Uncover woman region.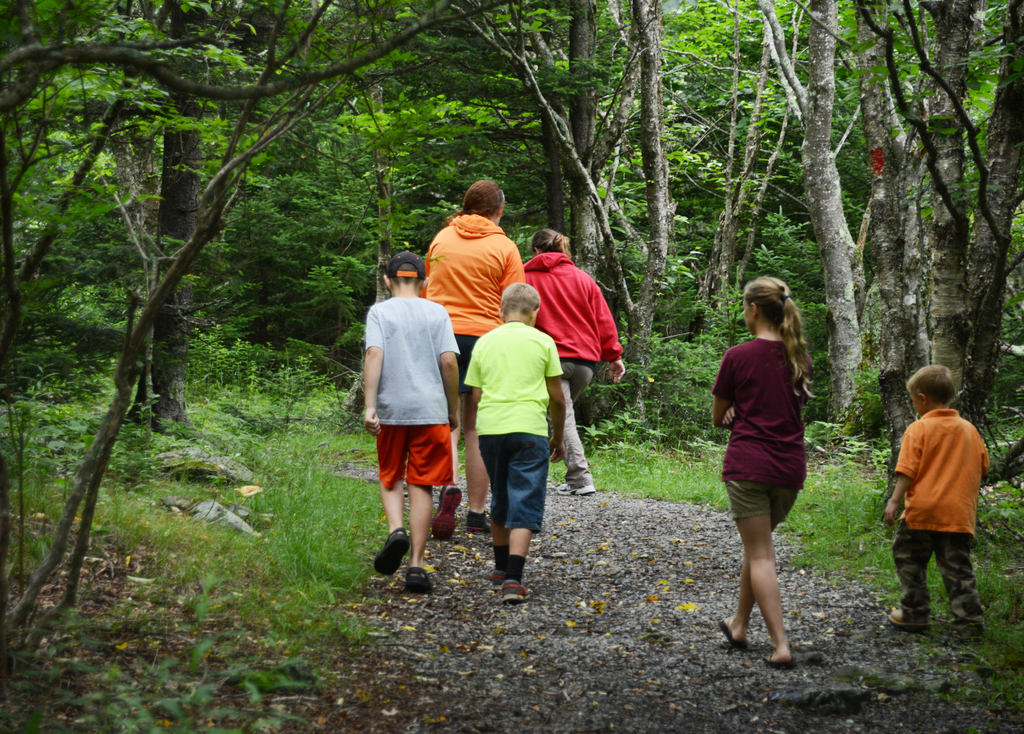
Uncovered: 411/177/517/529.
